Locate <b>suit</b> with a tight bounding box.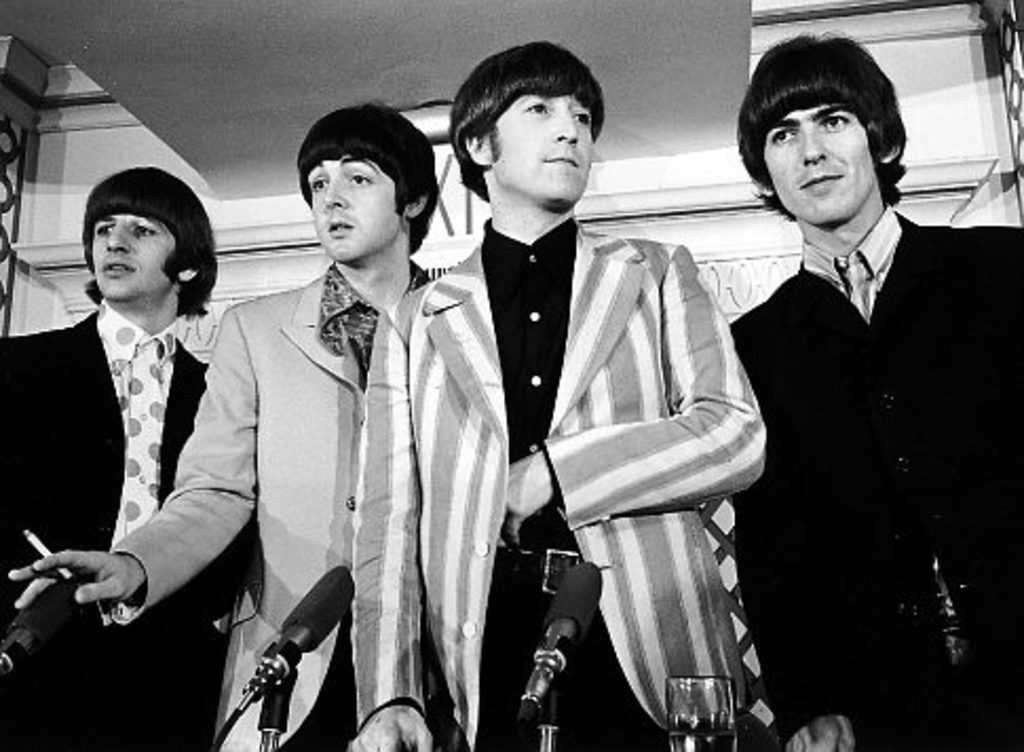
350, 209, 762, 750.
